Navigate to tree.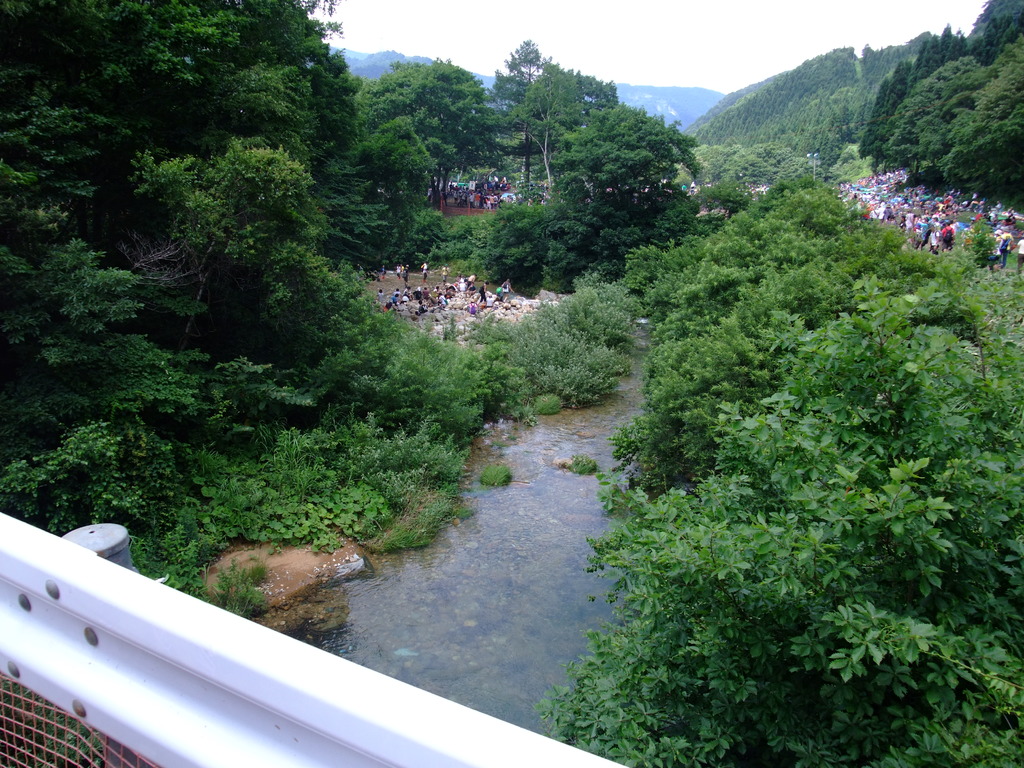
Navigation target: <region>366, 60, 506, 232</region>.
